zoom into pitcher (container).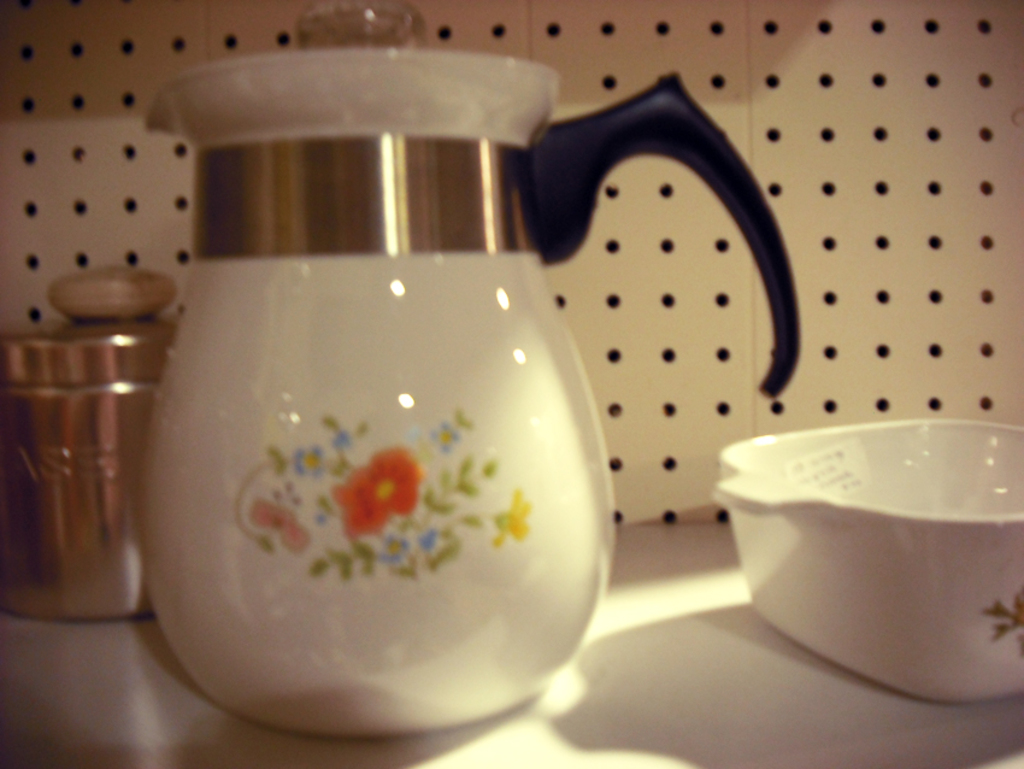
Zoom target: crop(140, 48, 799, 734).
